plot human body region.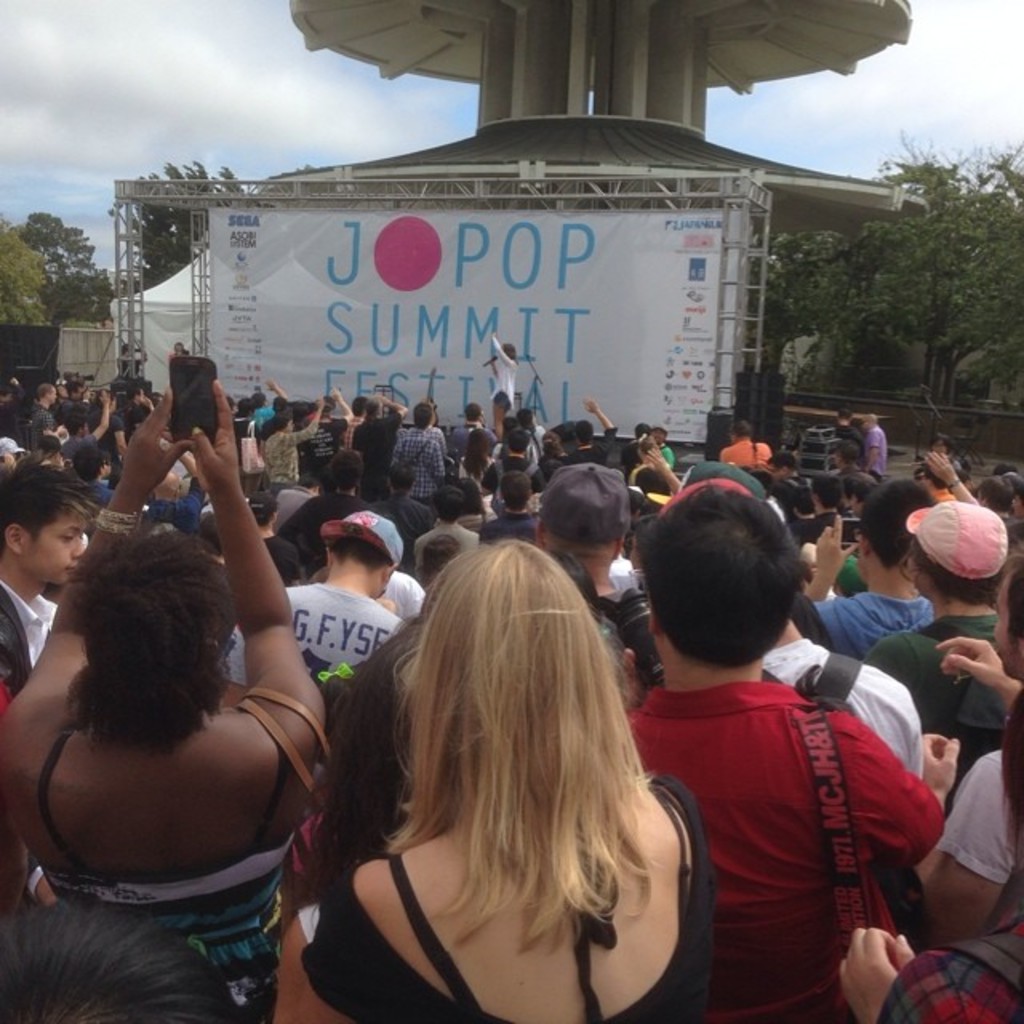
Plotted at crop(10, 432, 330, 992).
